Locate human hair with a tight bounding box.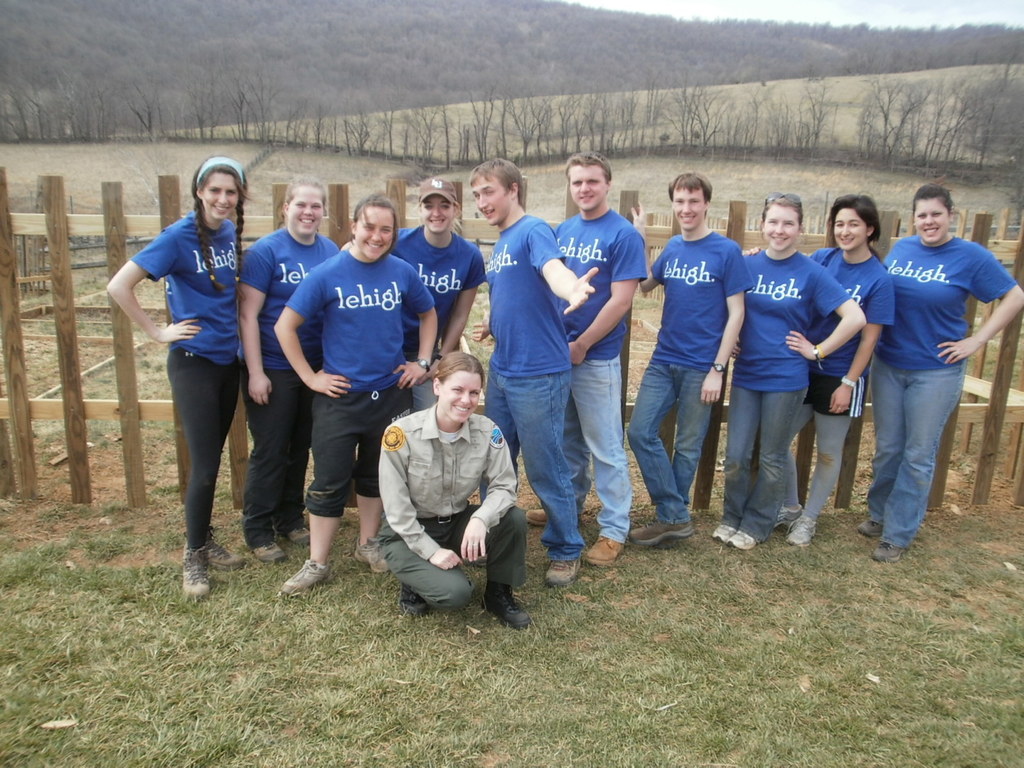
469, 158, 522, 199.
